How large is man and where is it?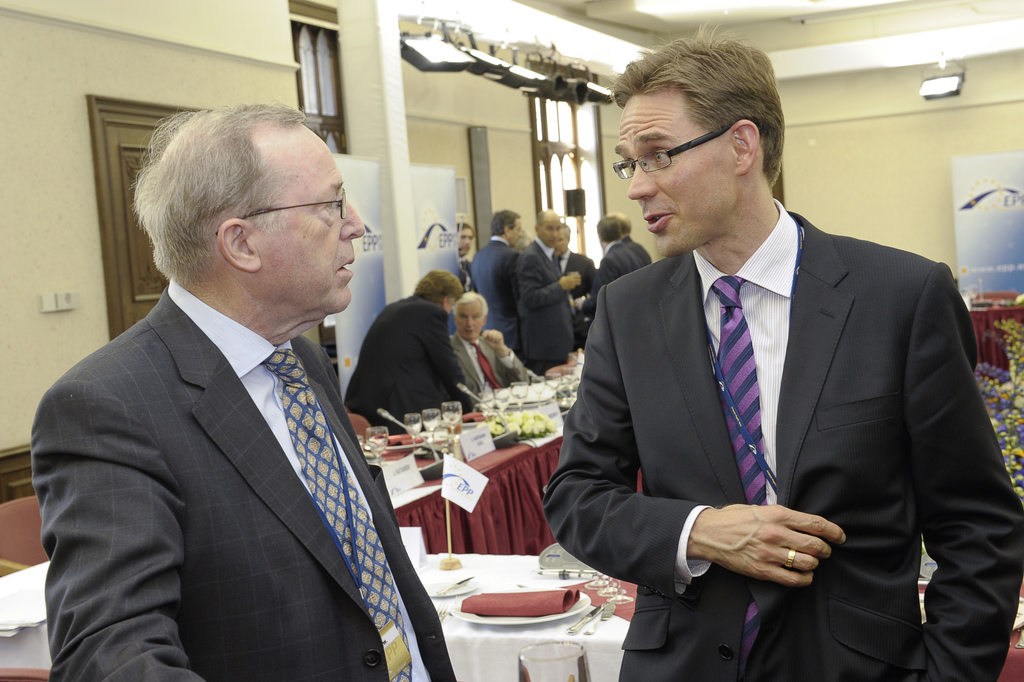
Bounding box: 558/225/592/283.
